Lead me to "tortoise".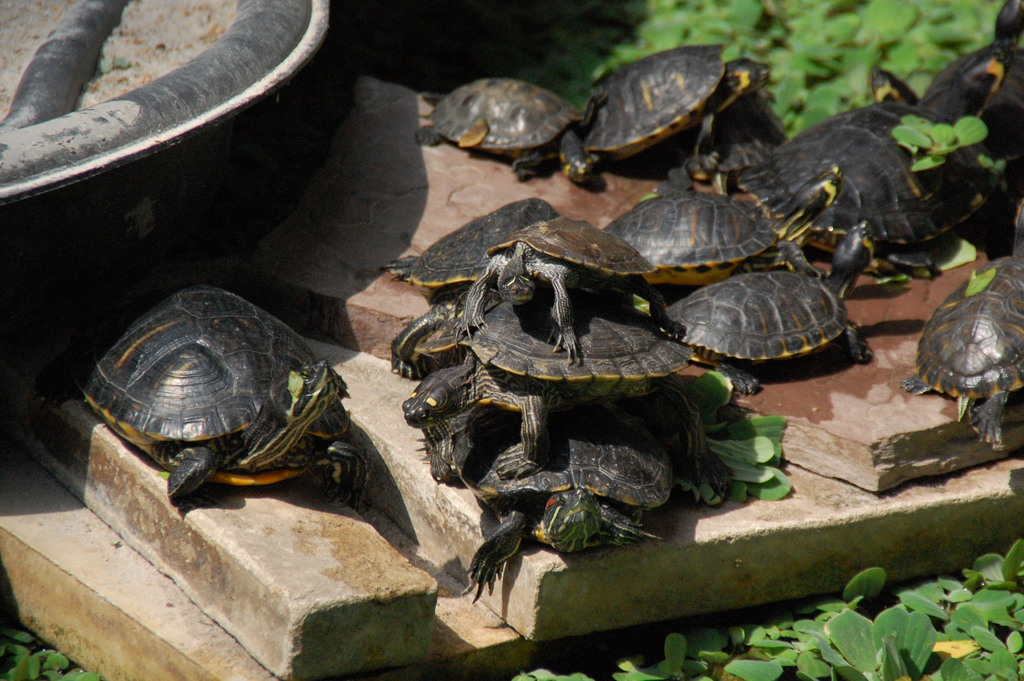
Lead to <region>79, 286, 360, 511</region>.
